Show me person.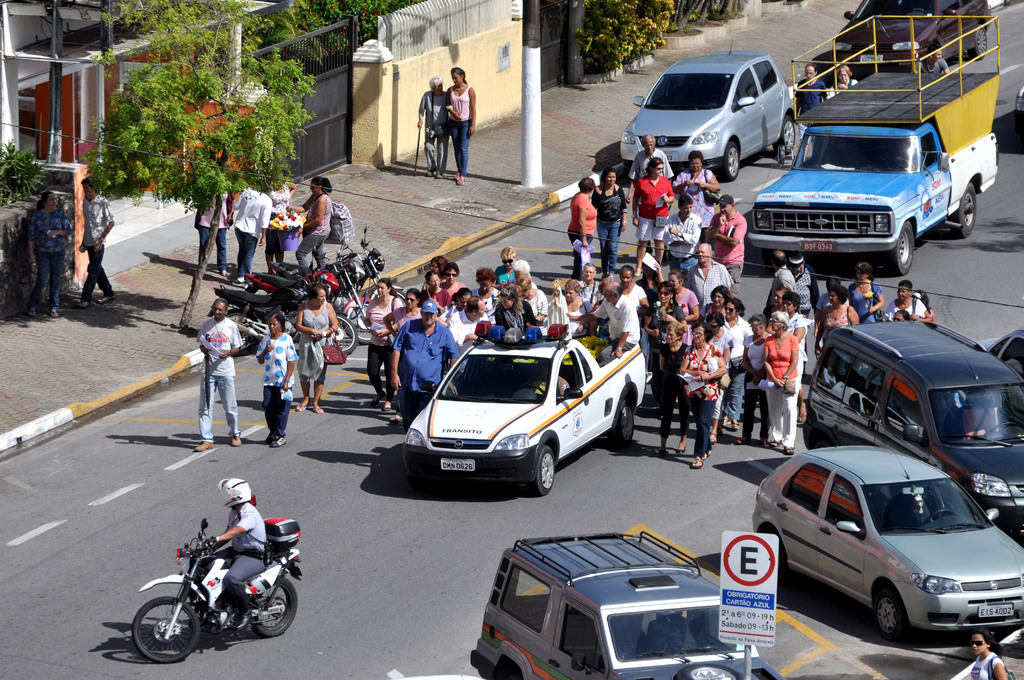
person is here: crop(568, 177, 598, 270).
